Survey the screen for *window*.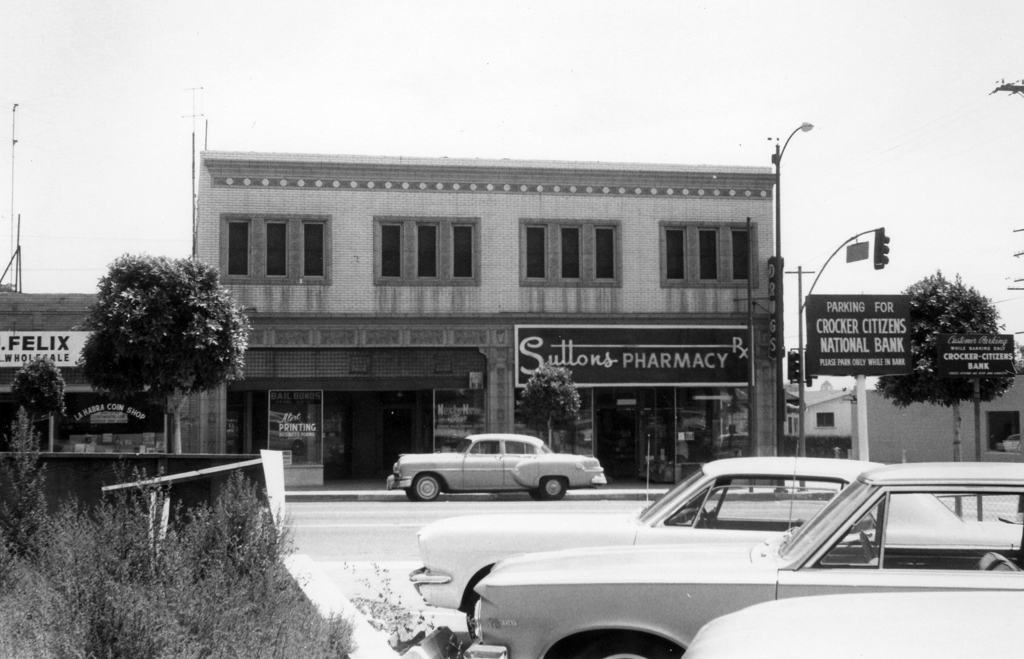
Survey found: Rect(817, 414, 835, 428).
